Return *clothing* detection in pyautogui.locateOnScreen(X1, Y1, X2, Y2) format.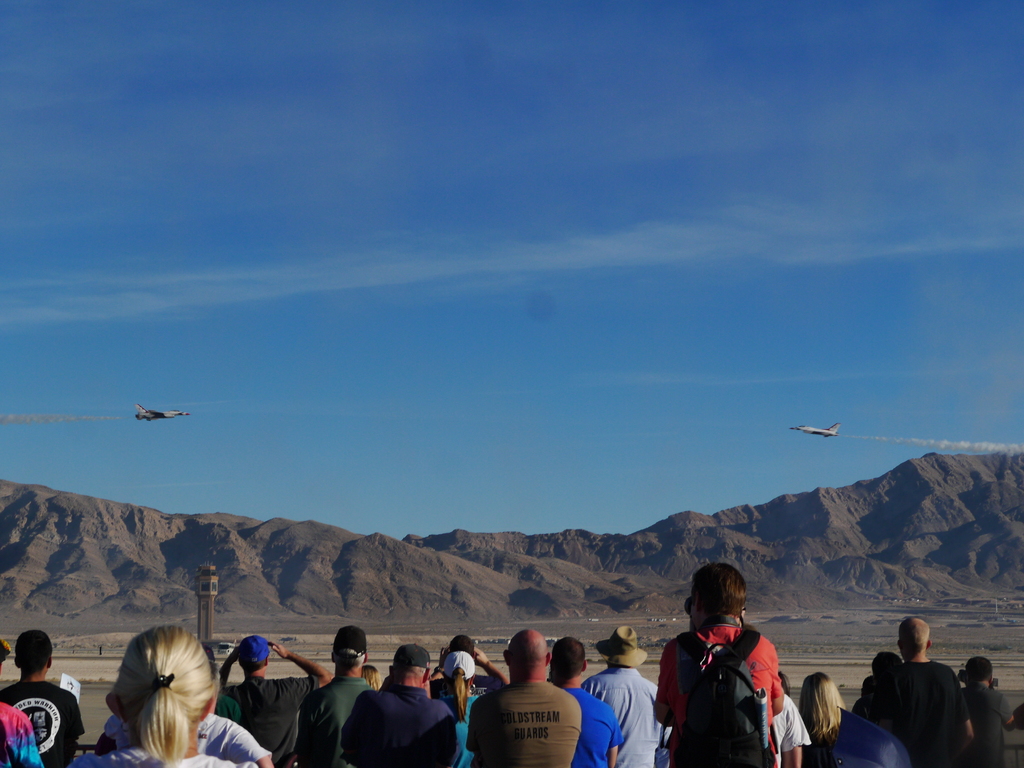
pyautogui.locateOnScreen(0, 701, 41, 767).
